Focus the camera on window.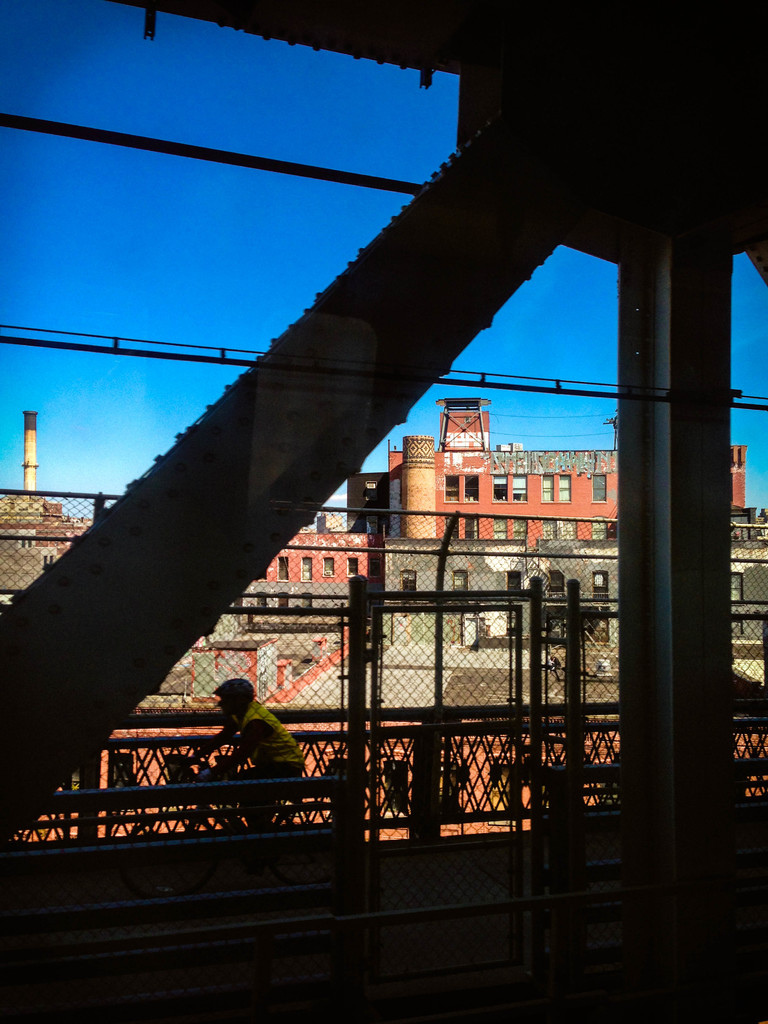
Focus region: <bbox>544, 515, 555, 543</bbox>.
